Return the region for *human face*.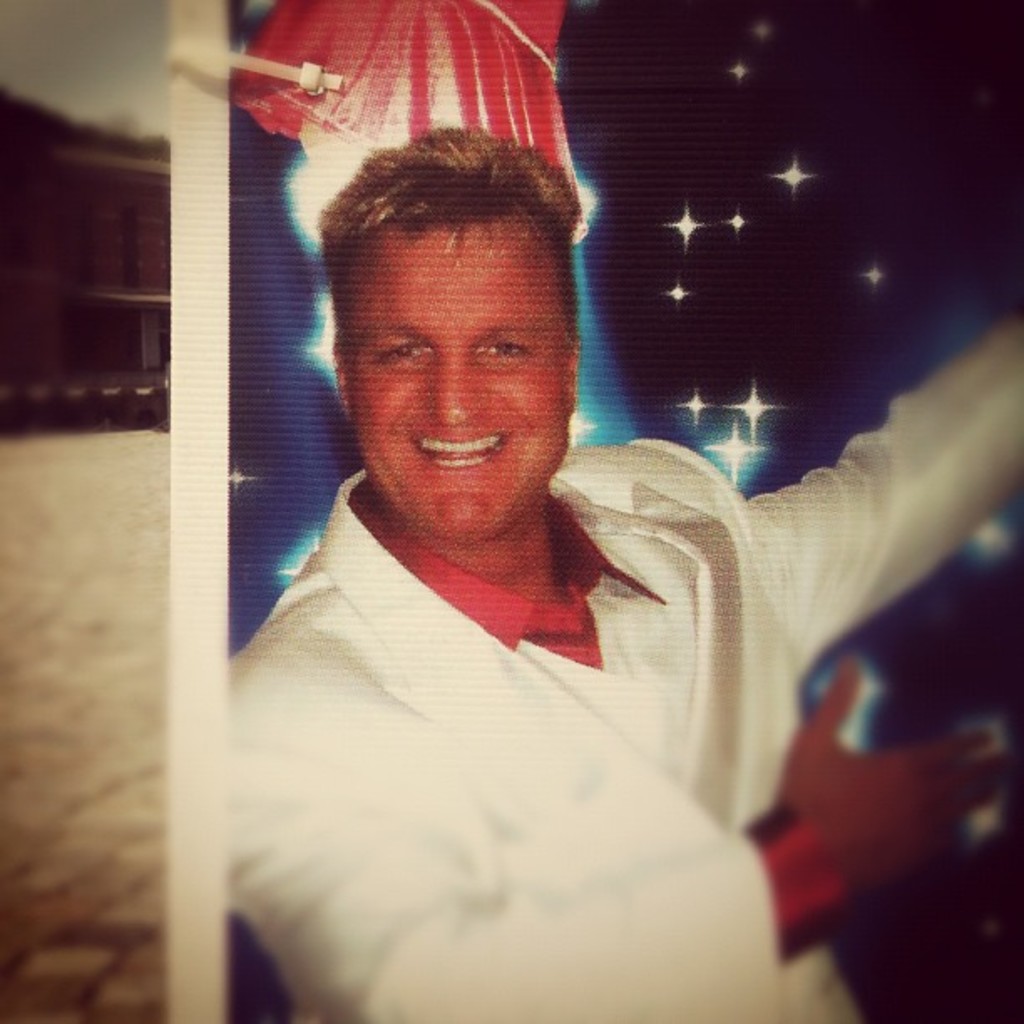
{"x1": 350, "y1": 214, "x2": 574, "y2": 540}.
